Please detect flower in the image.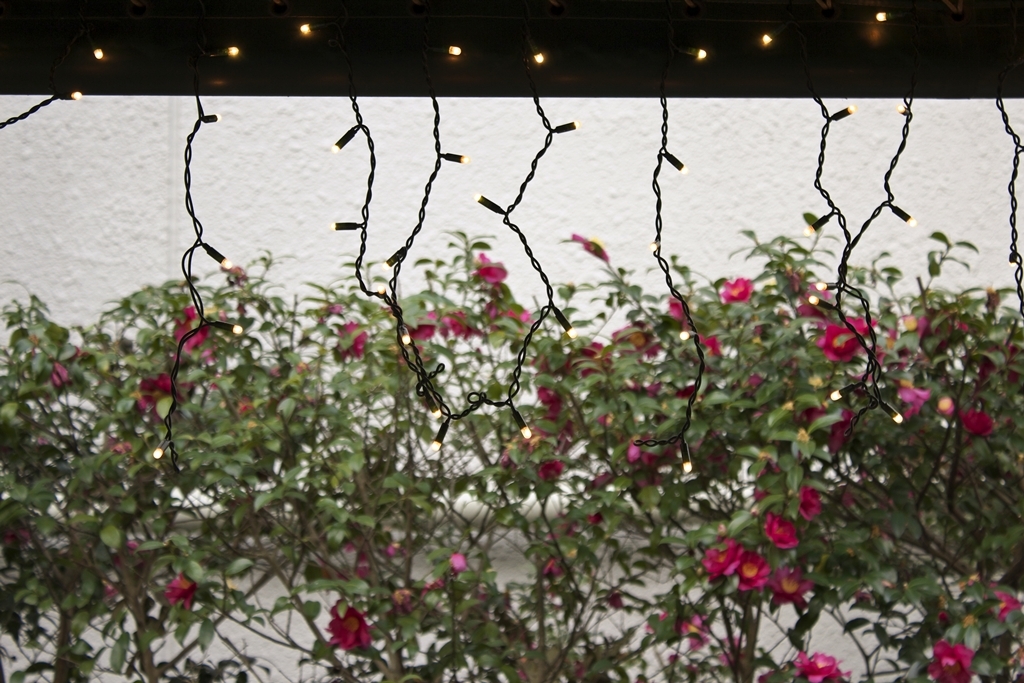
crop(543, 405, 558, 425).
